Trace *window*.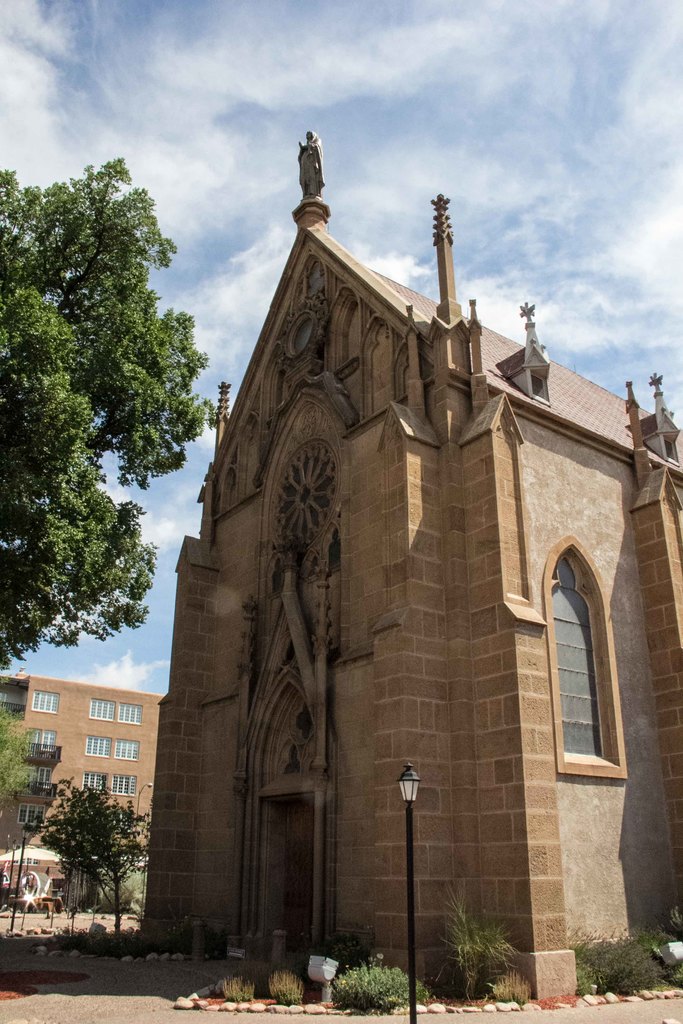
Traced to 40:729:54:751.
